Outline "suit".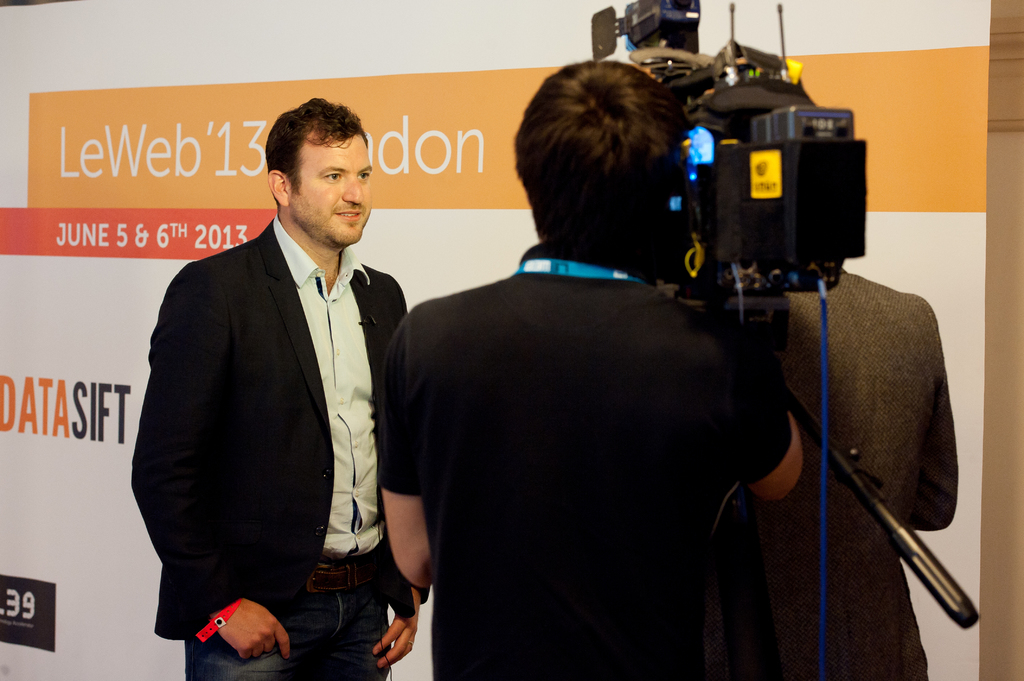
Outline: rect(748, 266, 957, 680).
